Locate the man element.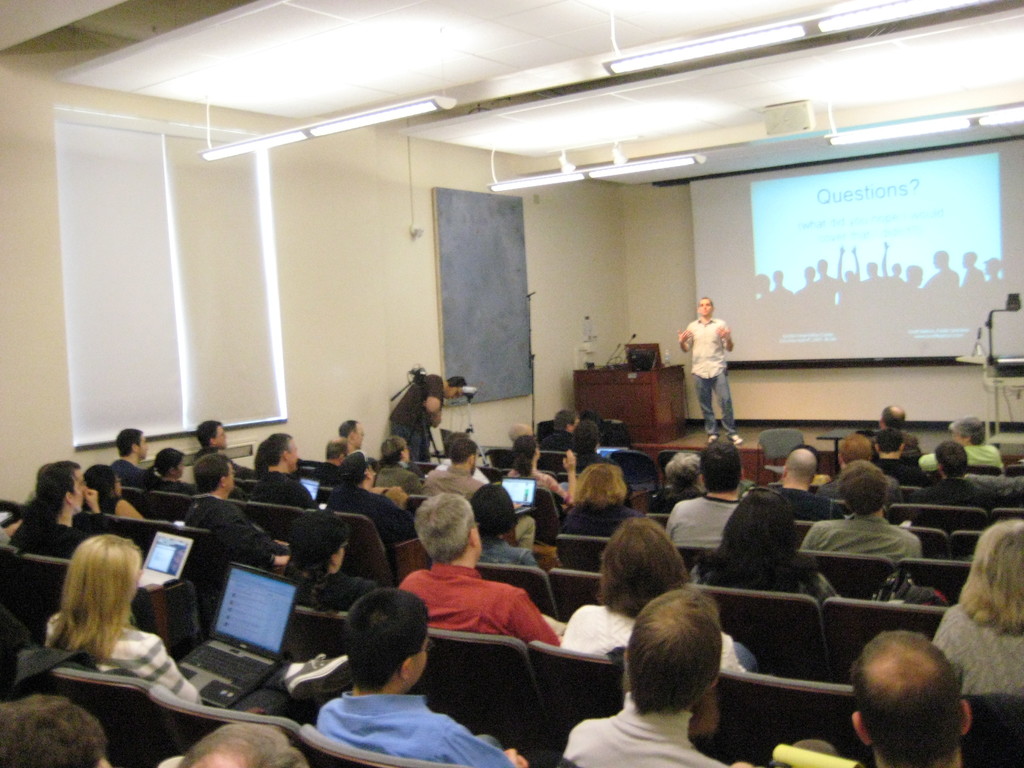
Element bbox: select_region(398, 493, 567, 646).
